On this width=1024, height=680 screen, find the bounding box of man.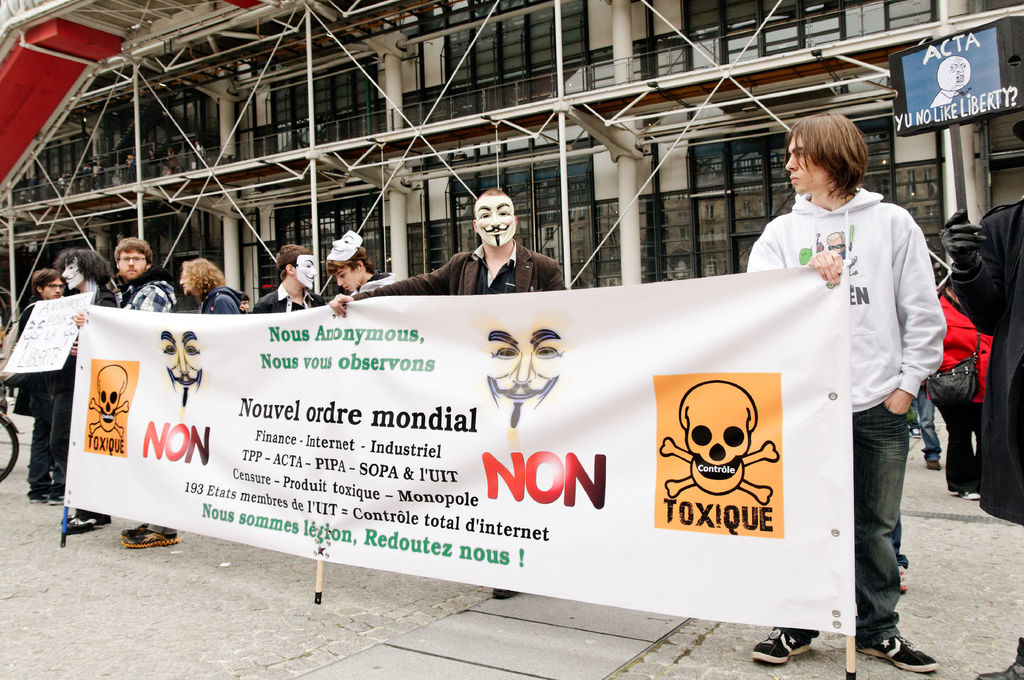
Bounding box: select_region(105, 234, 184, 548).
